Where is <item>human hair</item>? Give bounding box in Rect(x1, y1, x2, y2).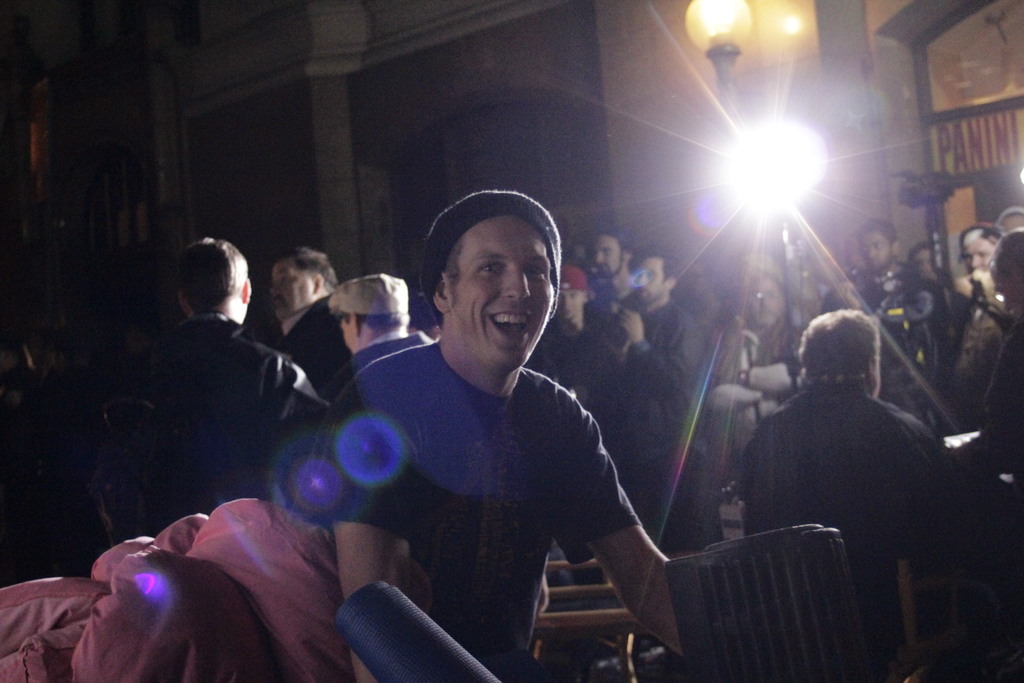
Rect(995, 206, 1023, 237).
